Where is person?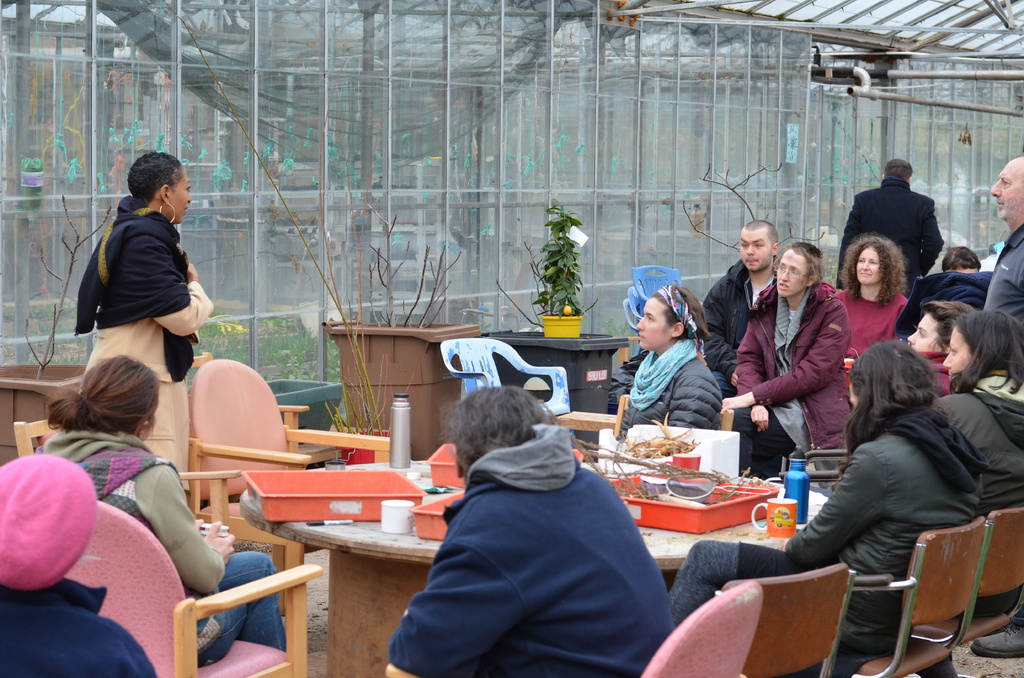
721/238/855/483.
